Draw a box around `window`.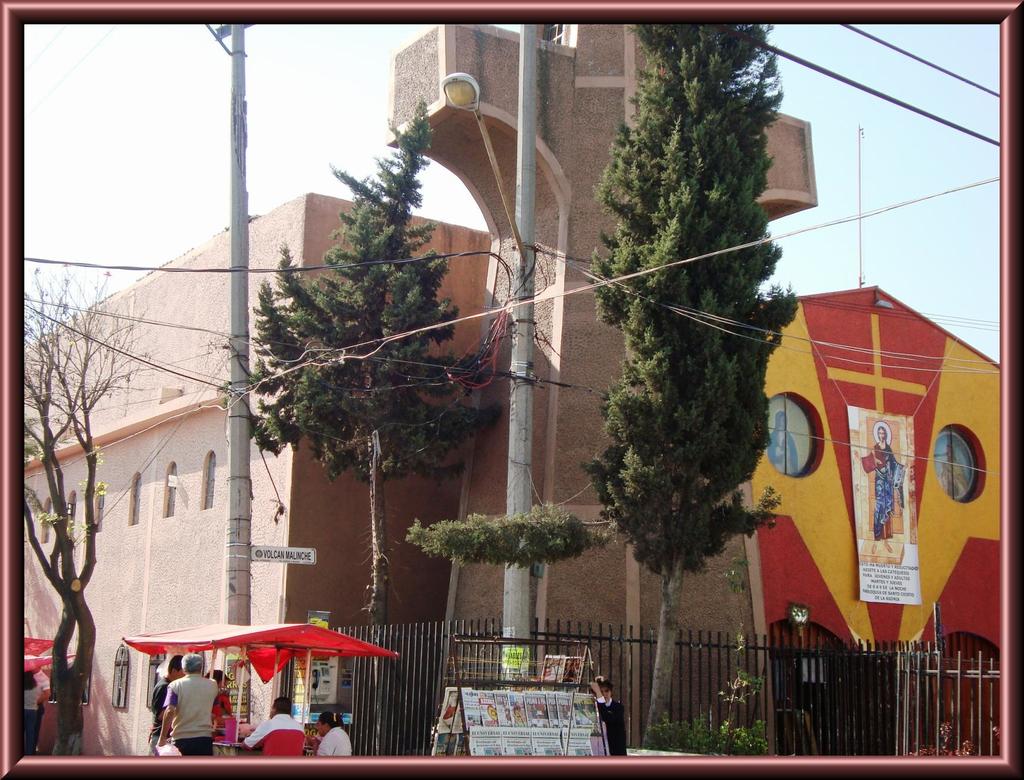
{"left": 143, "top": 648, "right": 166, "bottom": 713}.
